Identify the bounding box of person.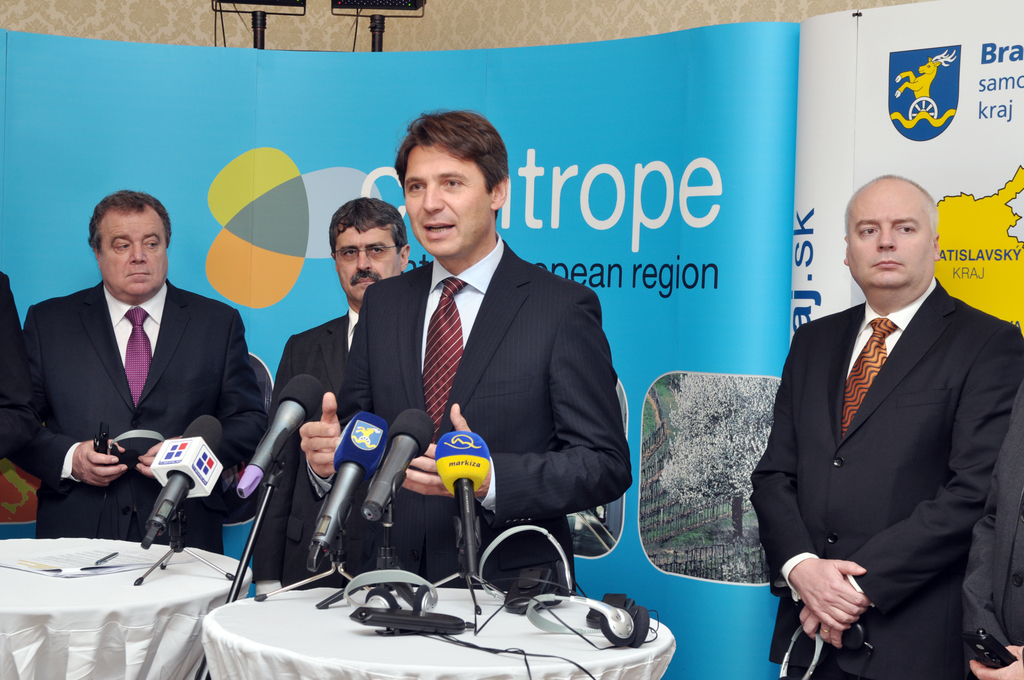
{"x1": 270, "y1": 195, "x2": 414, "y2": 584}.
